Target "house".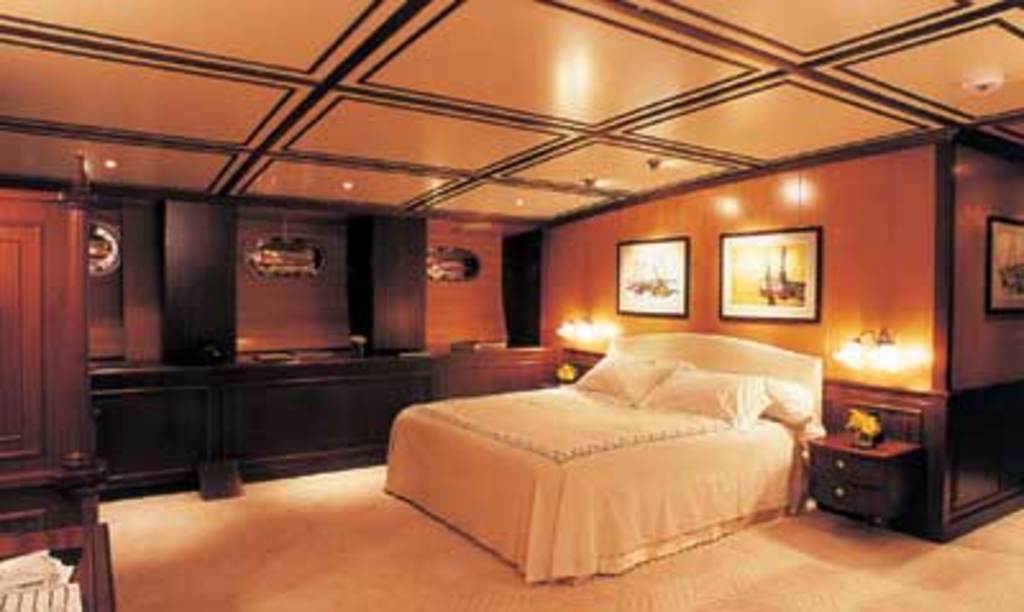
Target region: 0/0/1021/609.
